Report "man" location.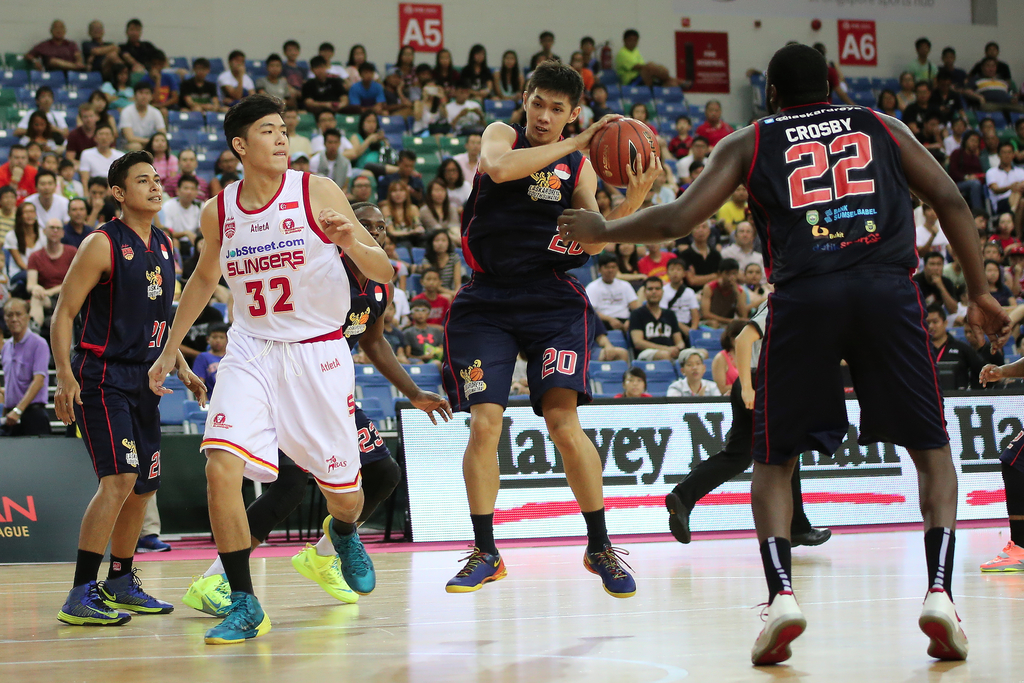
Report: (left=121, top=12, right=164, bottom=68).
